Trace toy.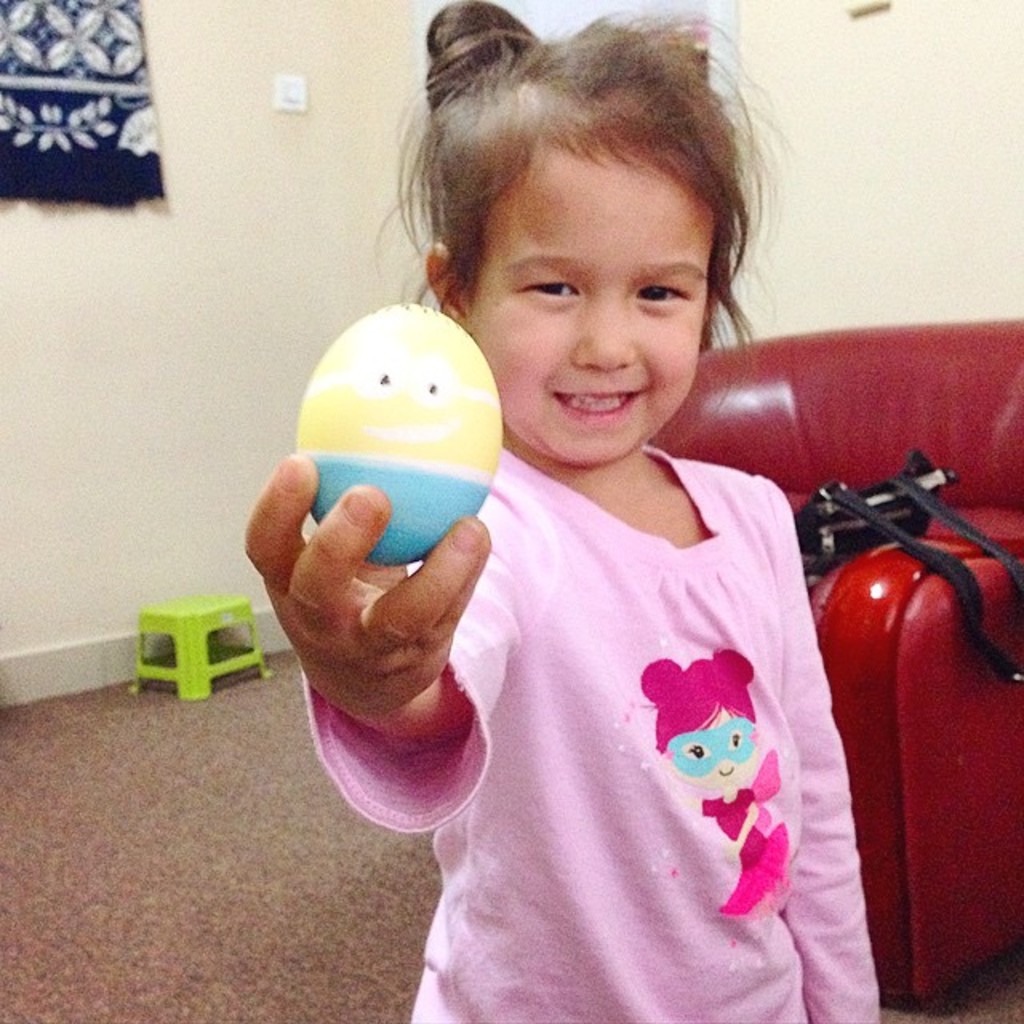
Traced to x1=282, y1=309, x2=501, y2=566.
